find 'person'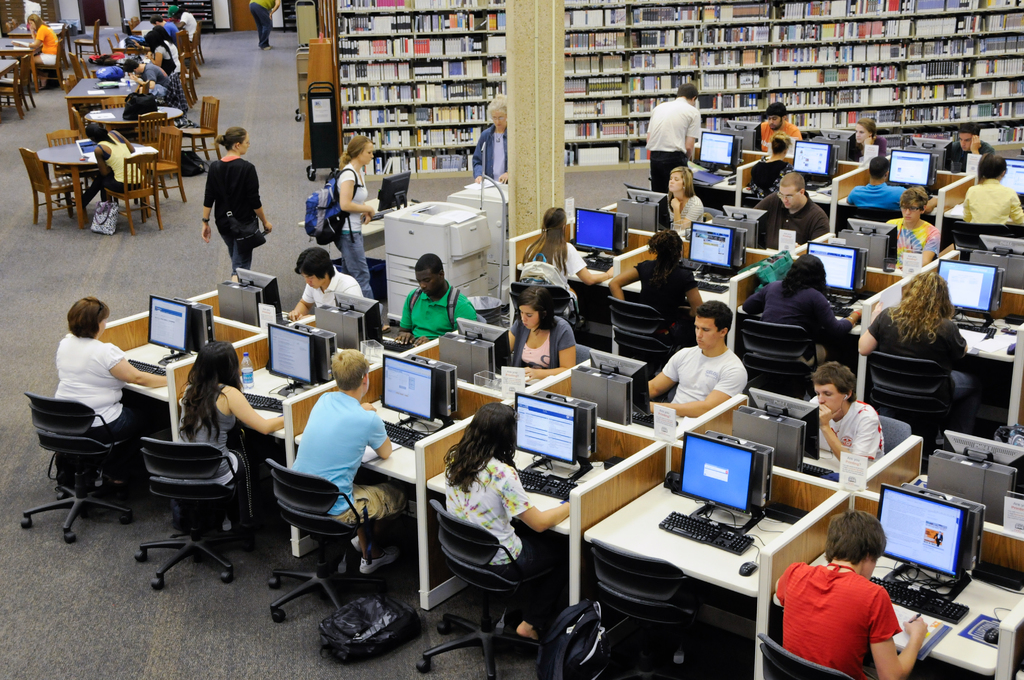
(x1=249, y1=0, x2=279, y2=47)
